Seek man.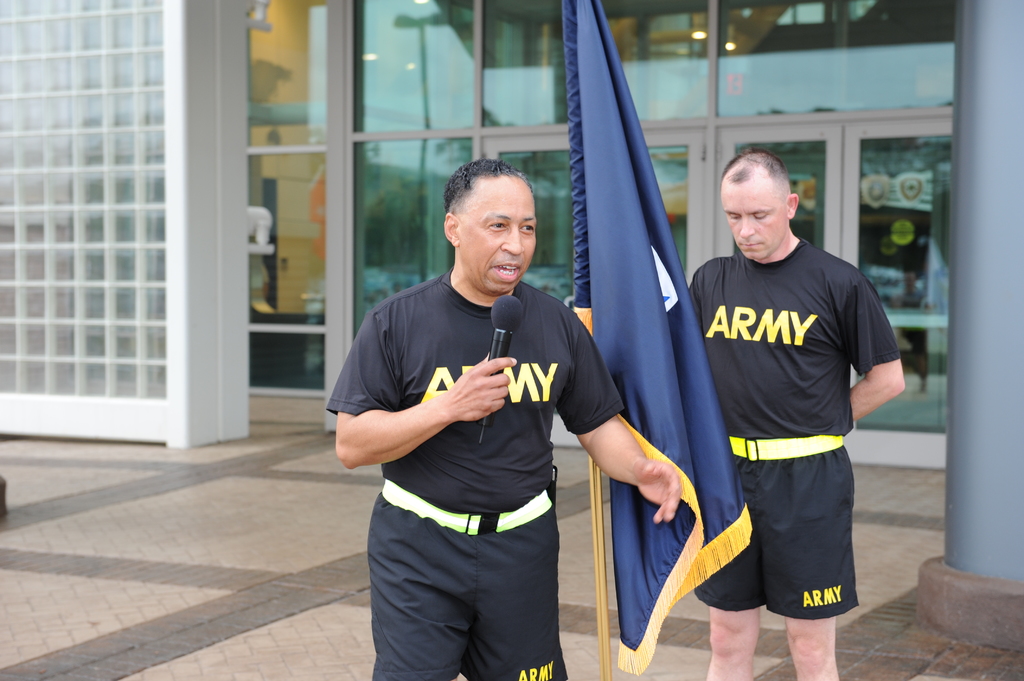
box(688, 147, 906, 680).
